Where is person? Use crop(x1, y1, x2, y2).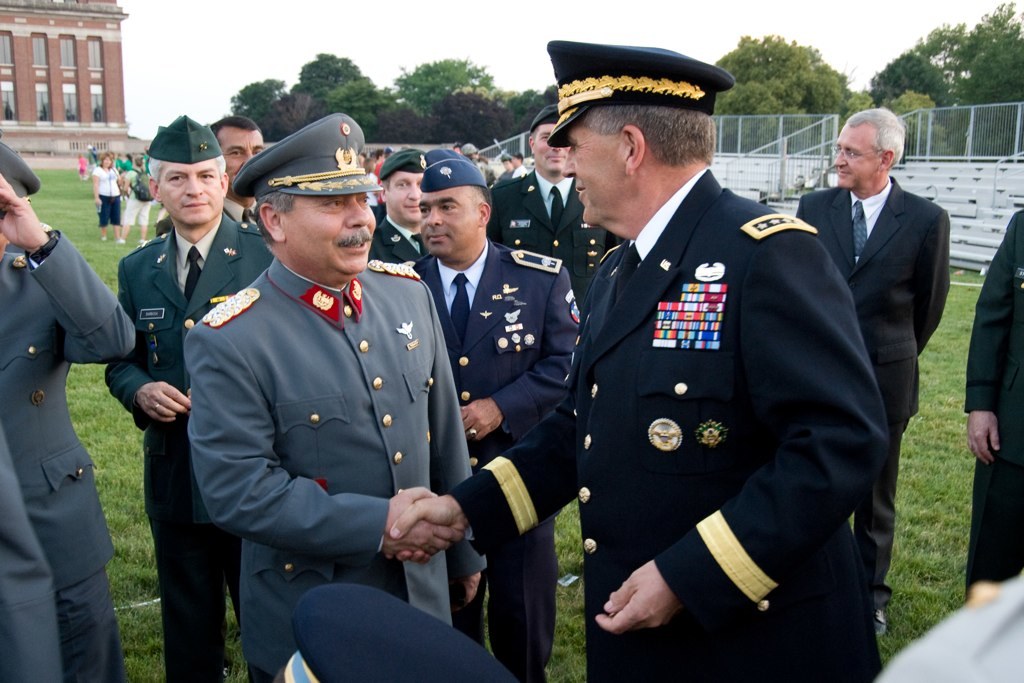
crop(792, 104, 950, 570).
